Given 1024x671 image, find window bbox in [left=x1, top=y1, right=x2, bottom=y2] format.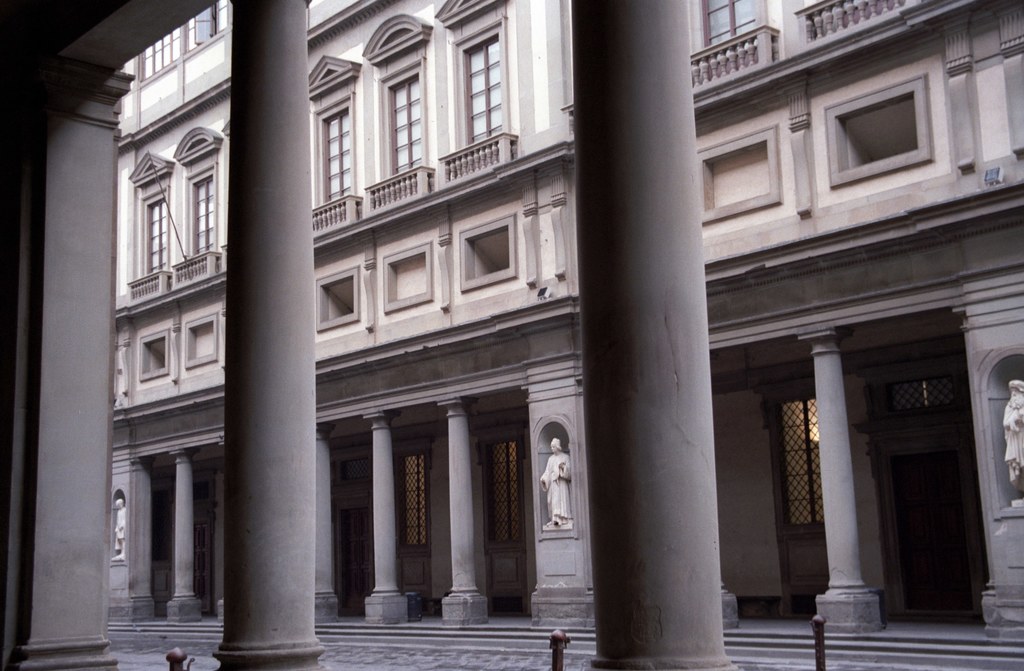
[left=387, top=81, right=426, bottom=179].
